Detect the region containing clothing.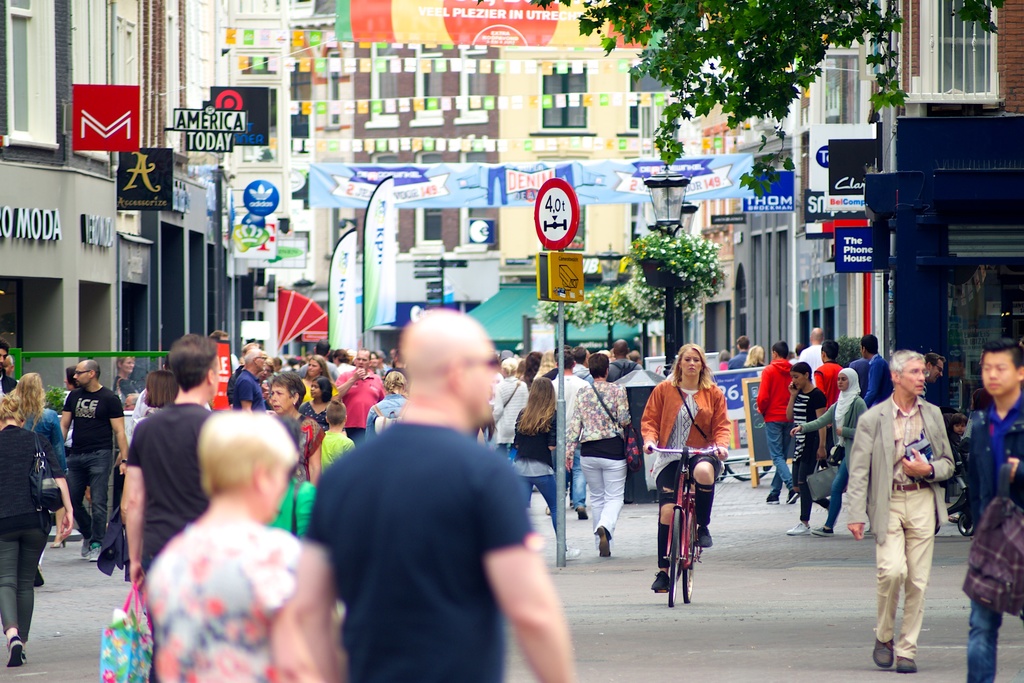
left=750, top=353, right=801, bottom=500.
